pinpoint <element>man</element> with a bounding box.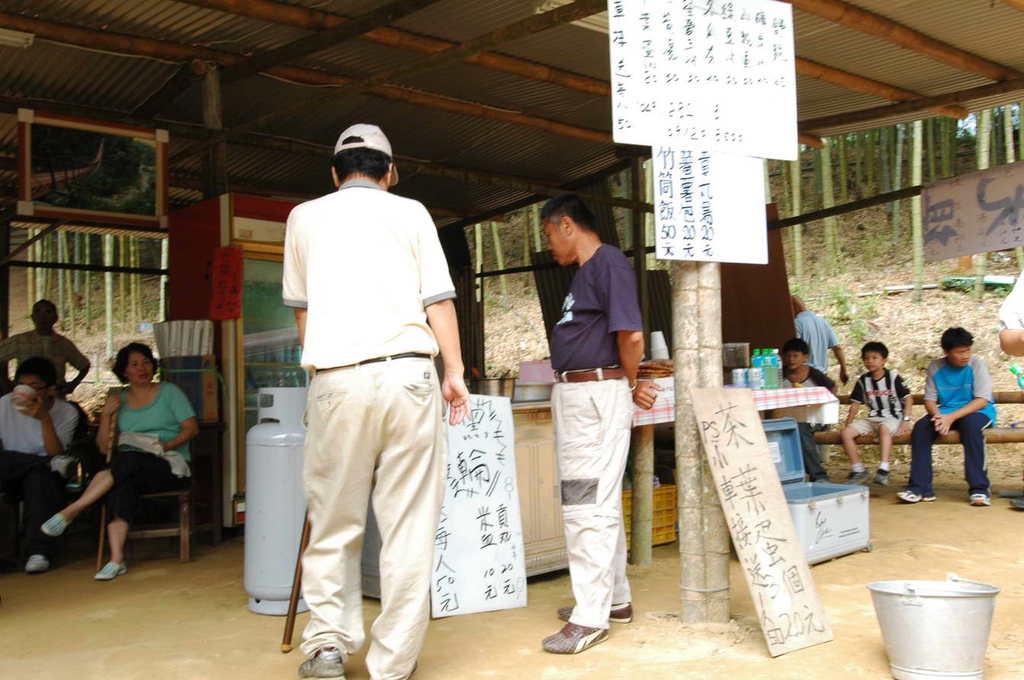
bbox(0, 359, 82, 569).
